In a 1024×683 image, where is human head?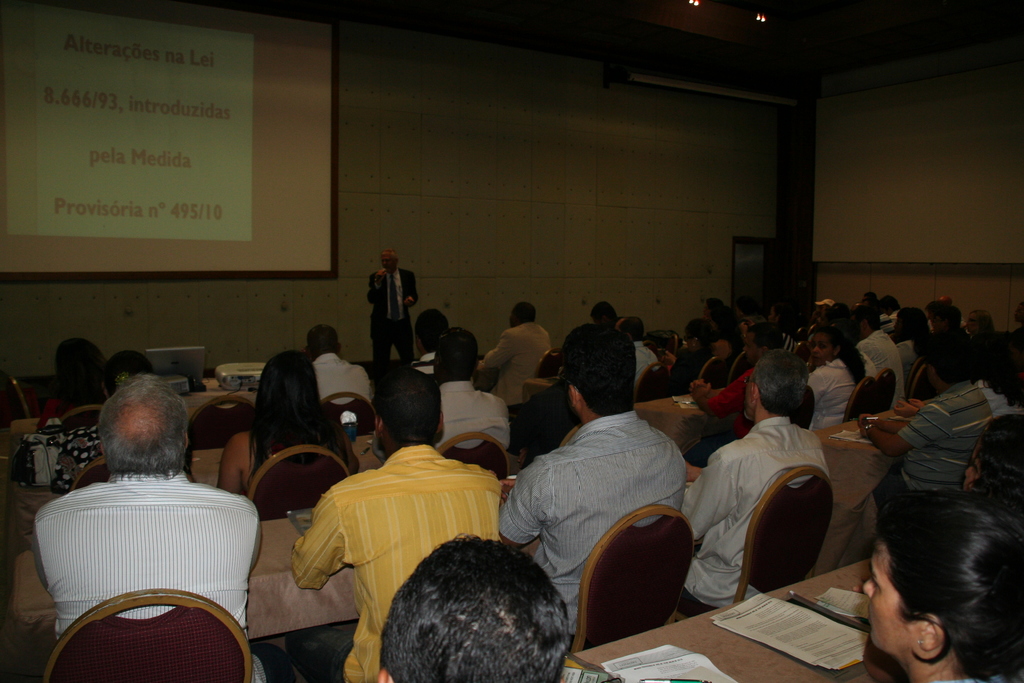
<region>379, 533, 580, 682</region>.
